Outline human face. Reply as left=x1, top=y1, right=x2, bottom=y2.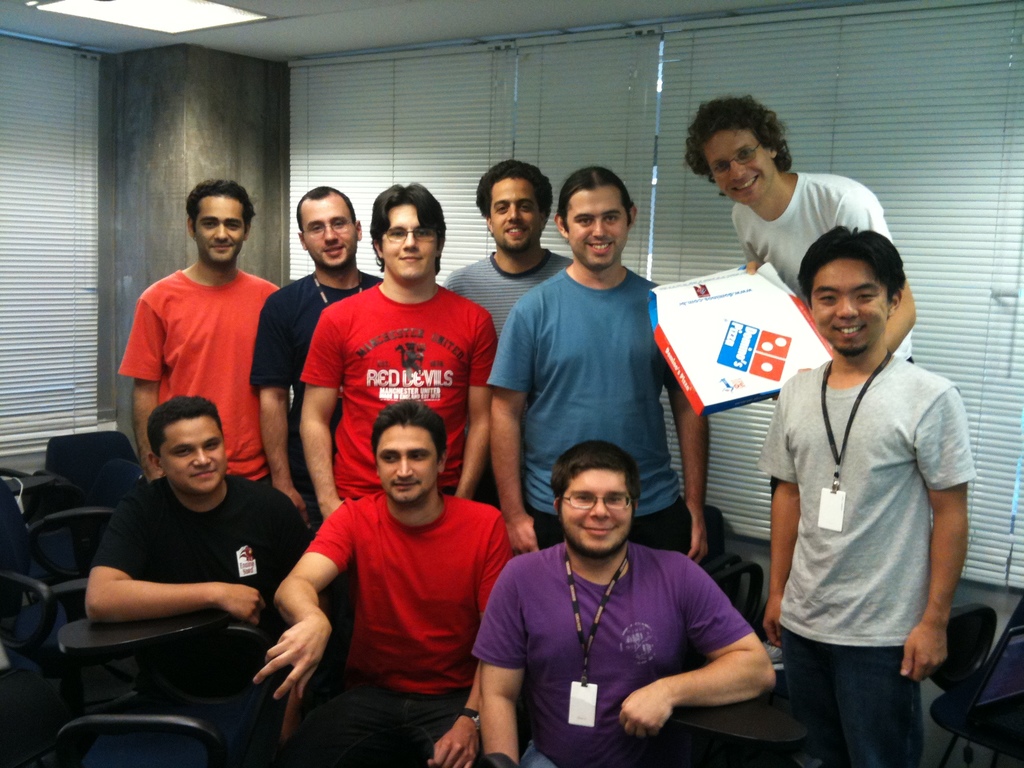
left=489, top=175, right=545, bottom=246.
